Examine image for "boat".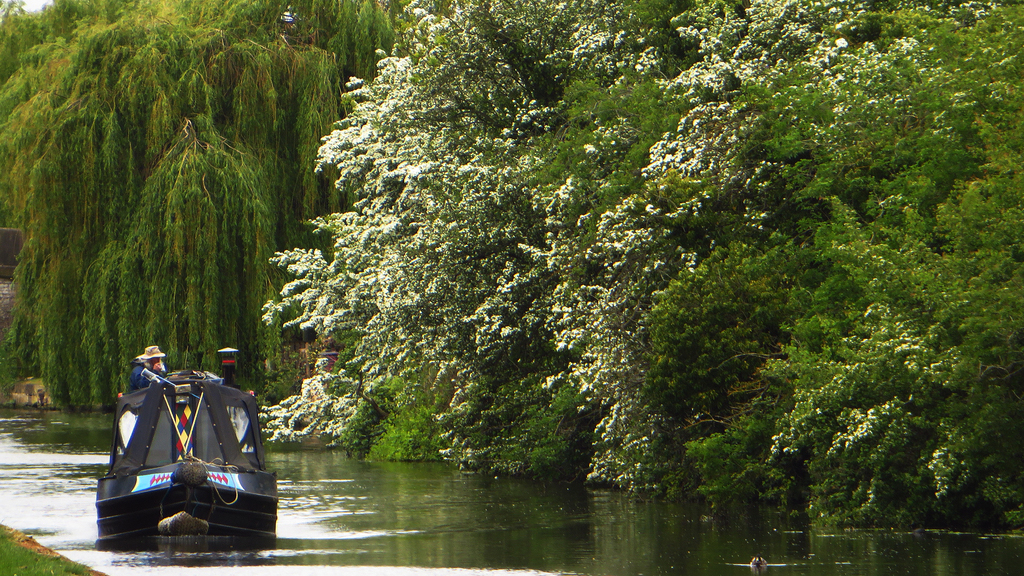
Examination result: box(89, 342, 282, 542).
